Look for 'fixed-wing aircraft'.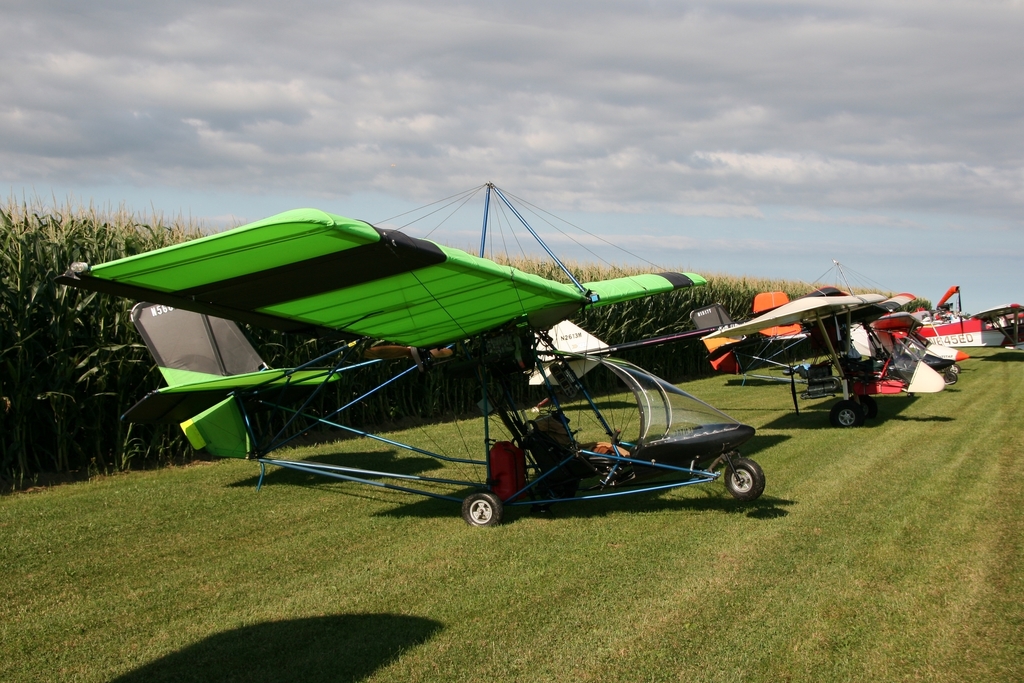
Found: 737, 294, 1023, 365.
